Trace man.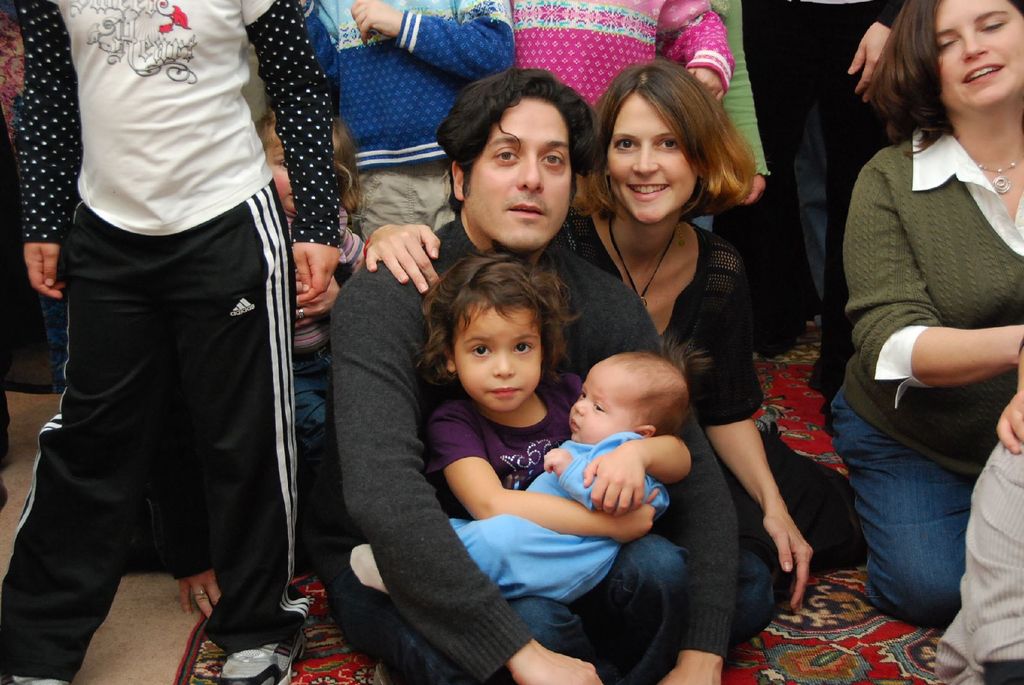
Traced to Rect(323, 57, 767, 684).
